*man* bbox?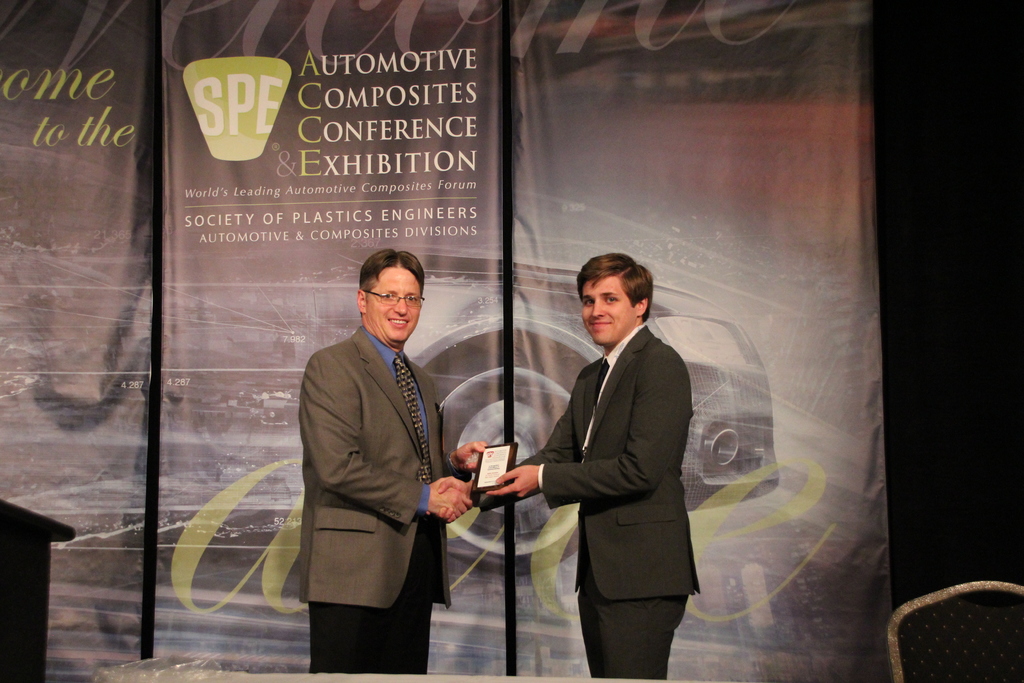
Rect(426, 252, 701, 677)
